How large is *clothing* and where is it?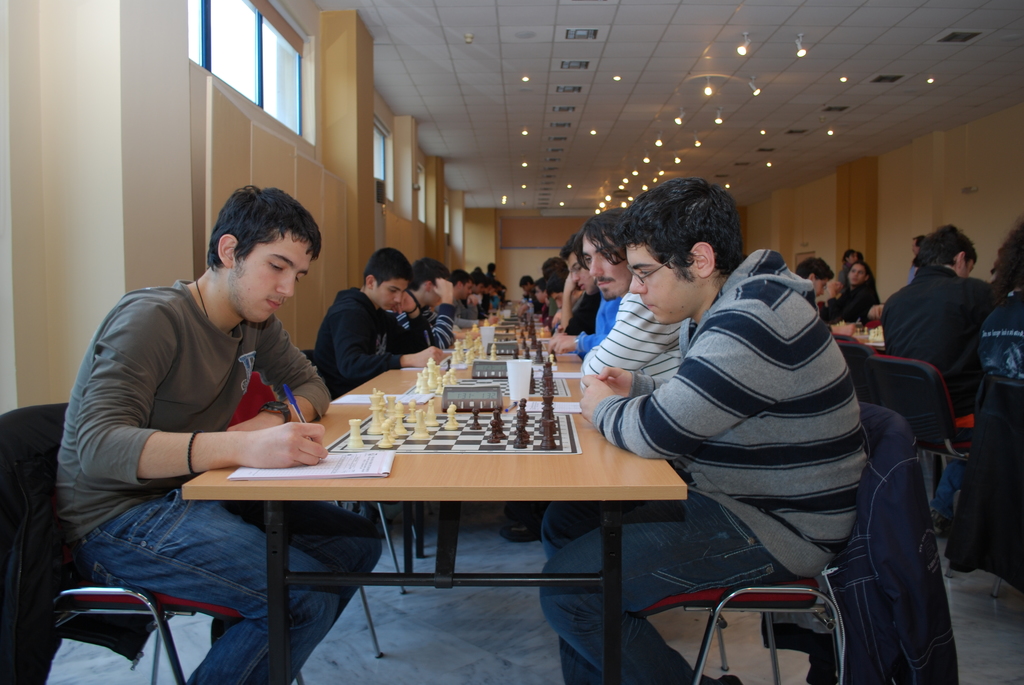
Bounding box: 570, 290, 620, 358.
